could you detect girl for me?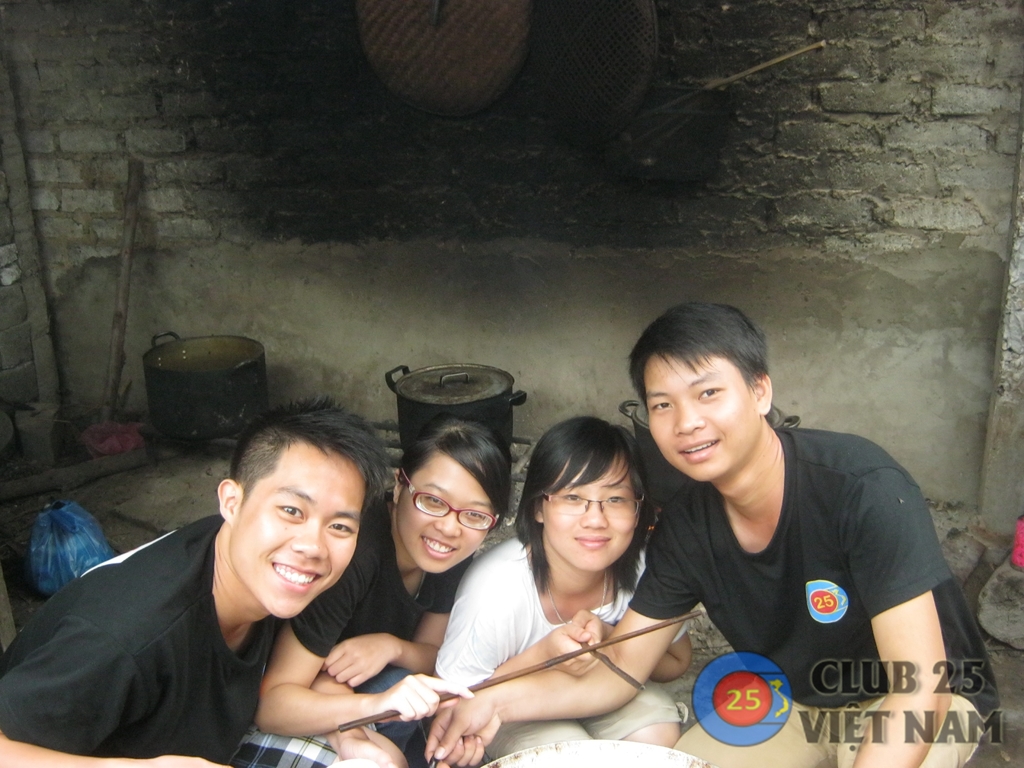
Detection result: 255, 417, 506, 767.
